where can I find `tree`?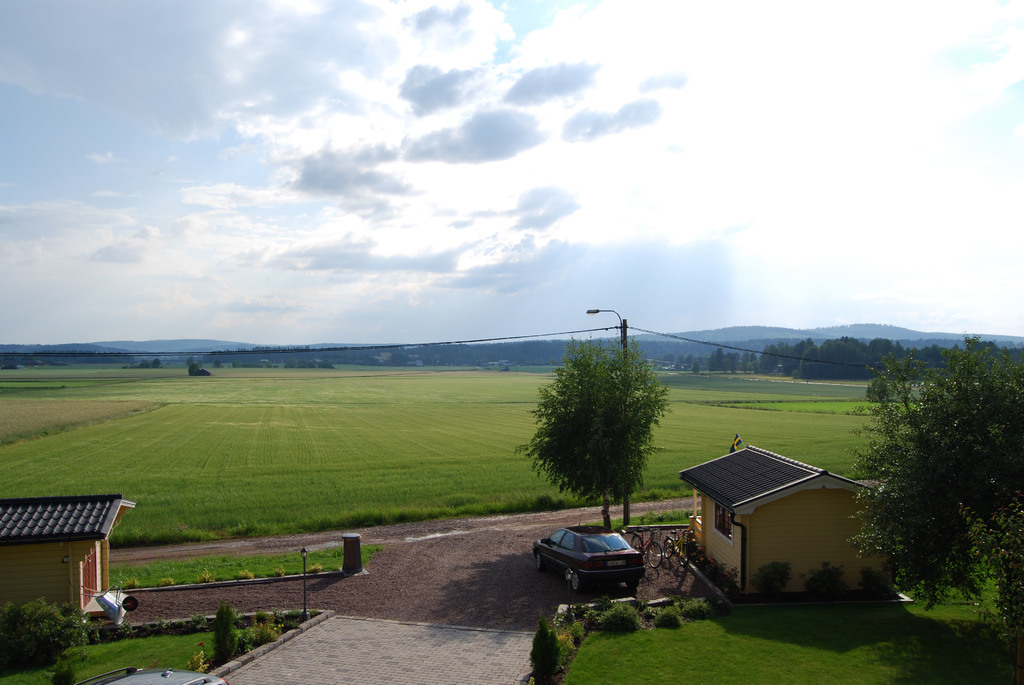
You can find it at rect(846, 322, 1023, 672).
